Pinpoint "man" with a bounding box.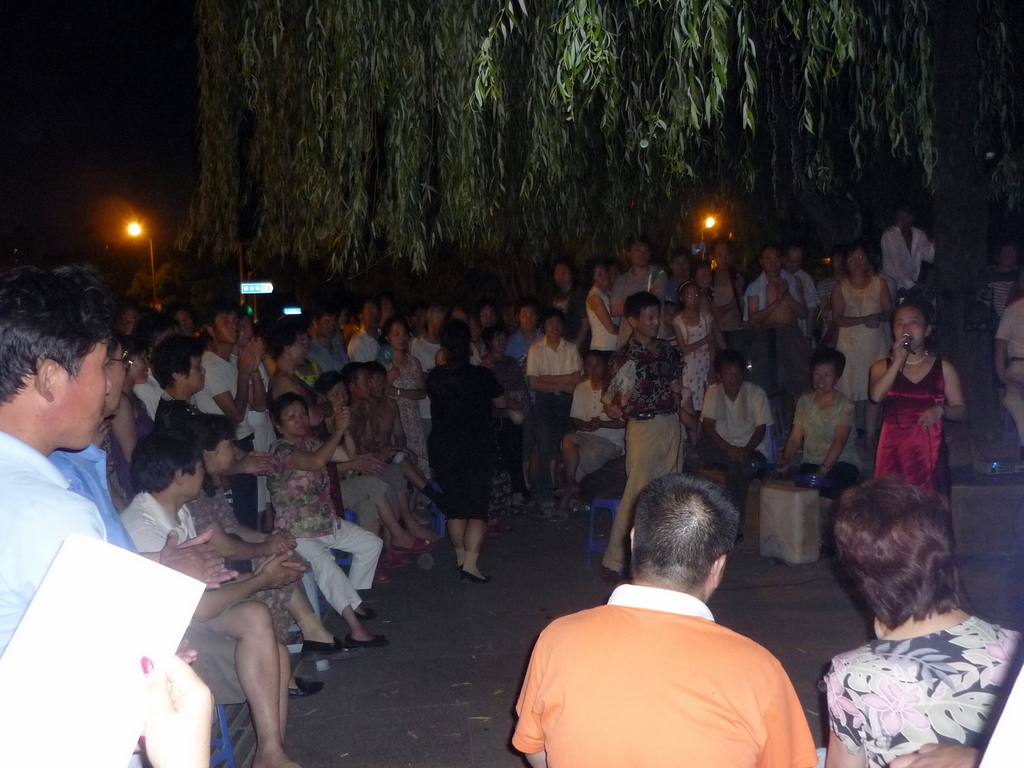
box(612, 245, 668, 342).
